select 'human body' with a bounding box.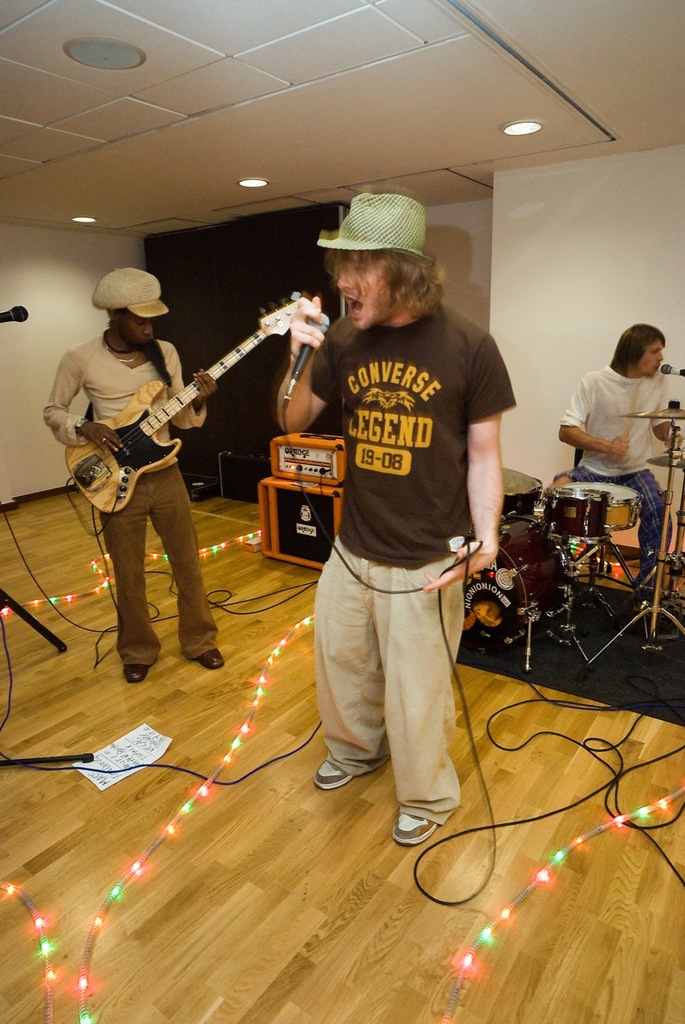
(44, 266, 226, 684).
